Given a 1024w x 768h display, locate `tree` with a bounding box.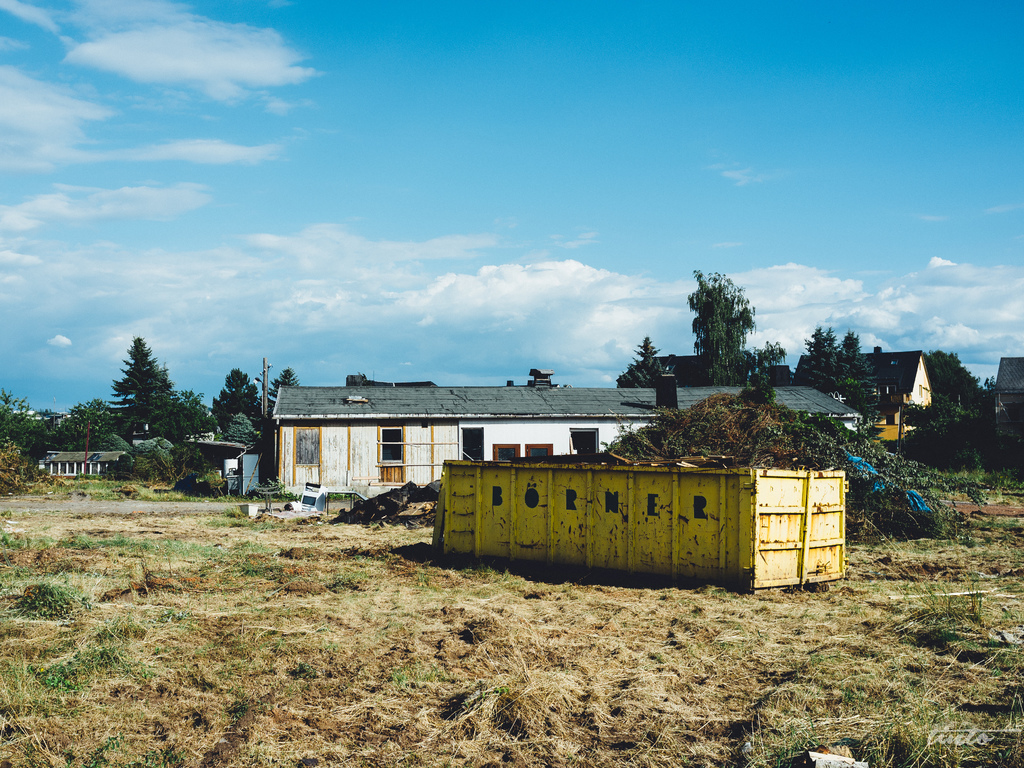
Located: {"left": 682, "top": 264, "right": 790, "bottom": 384}.
